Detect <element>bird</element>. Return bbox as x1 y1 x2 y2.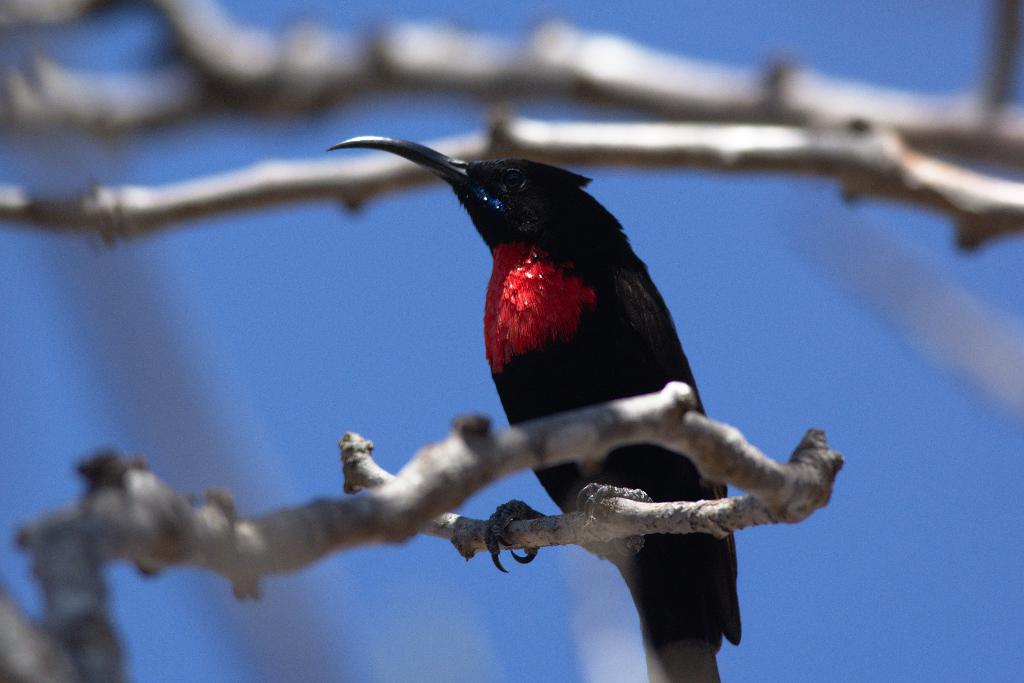
319 127 840 613.
